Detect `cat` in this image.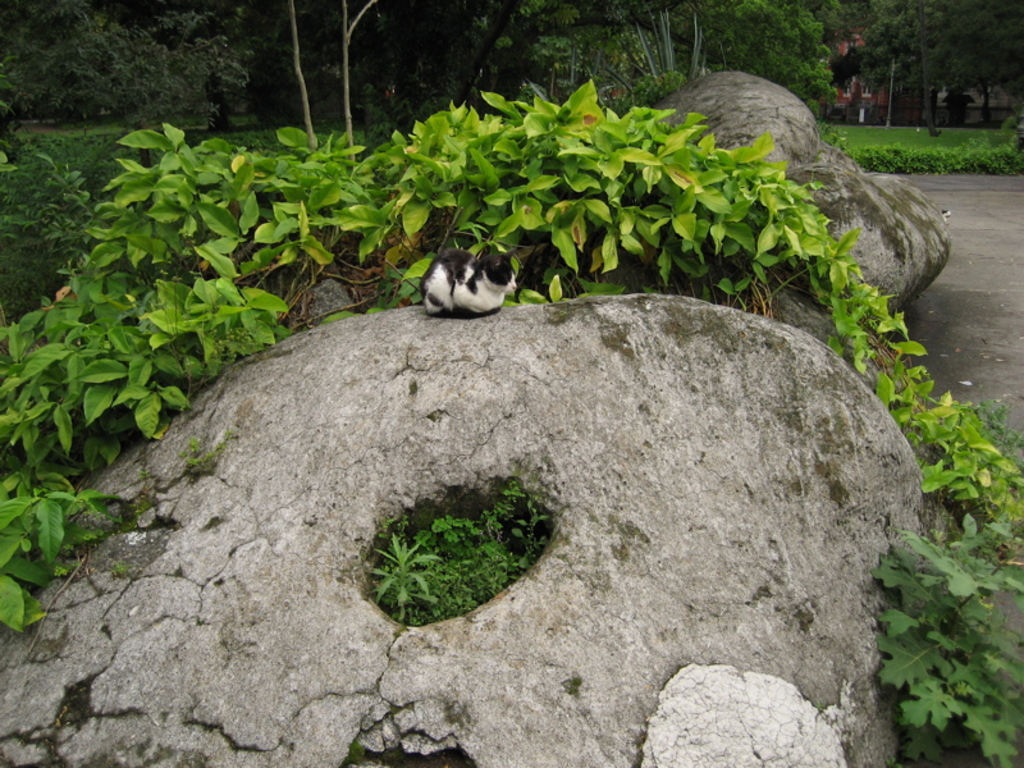
Detection: detection(420, 248, 520, 317).
